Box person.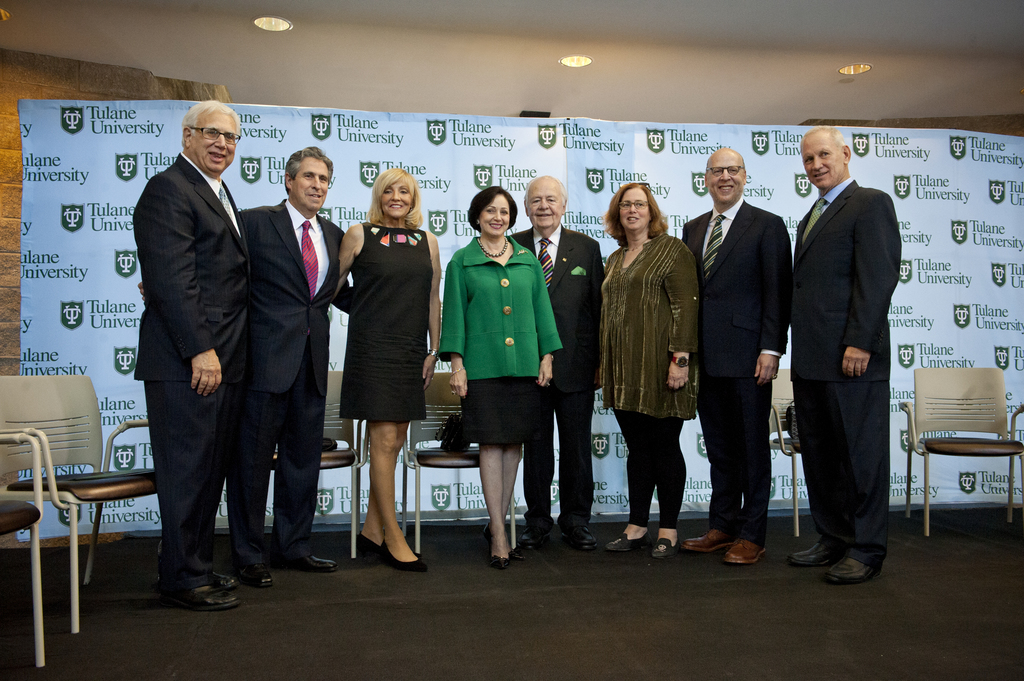
box(330, 162, 442, 570).
